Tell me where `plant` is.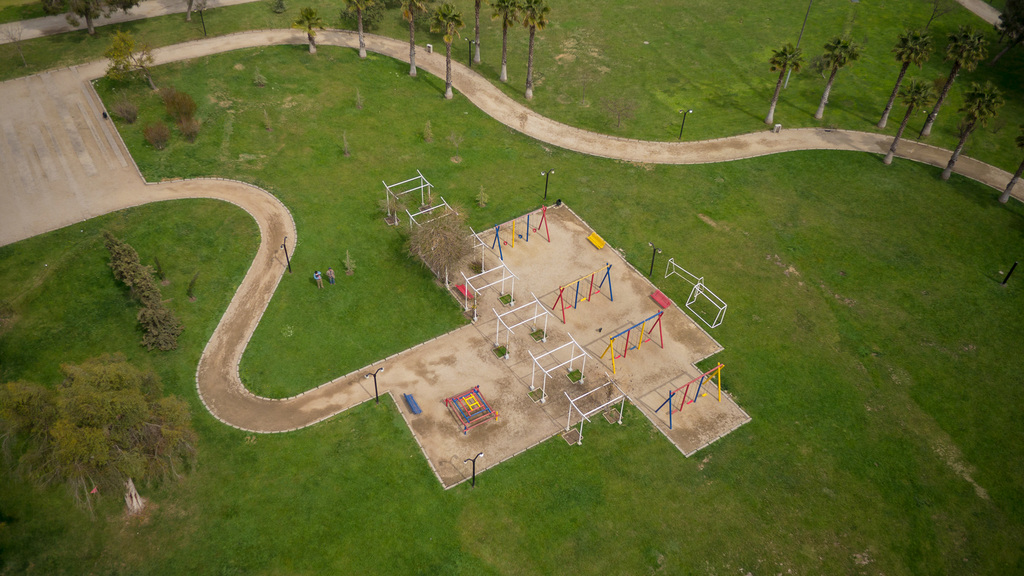
`plant` is at bbox(353, 83, 367, 111).
